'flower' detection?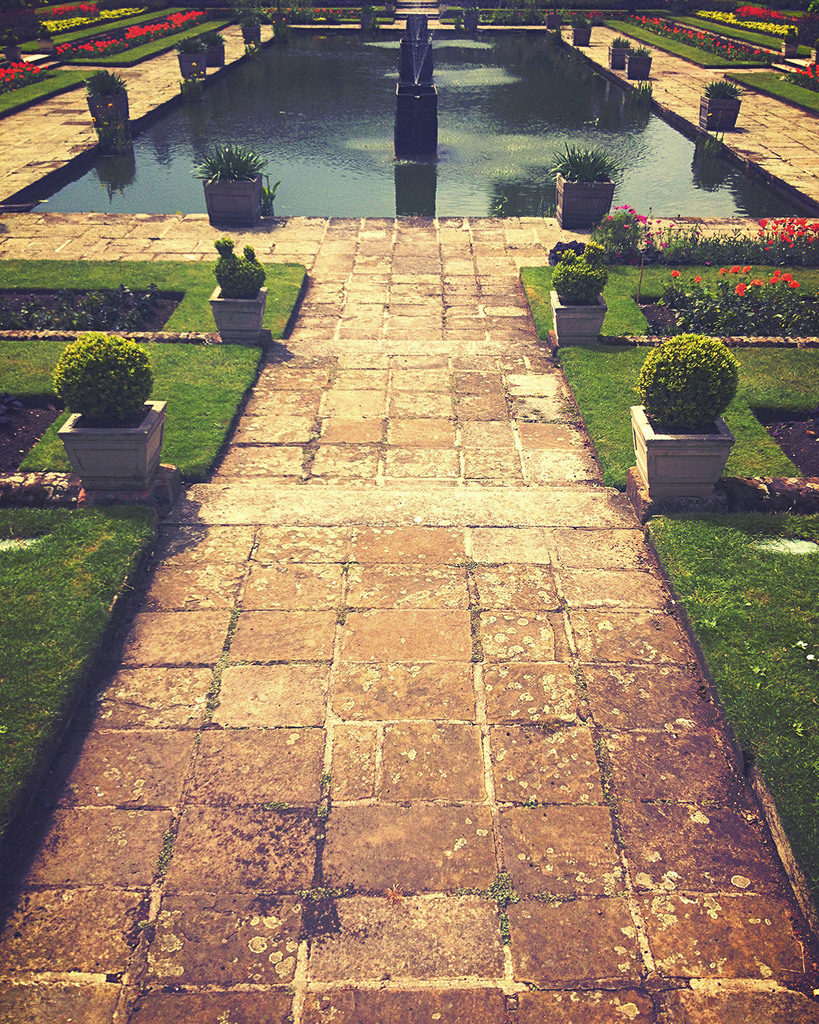
<bbox>605, 211, 617, 221</bbox>
